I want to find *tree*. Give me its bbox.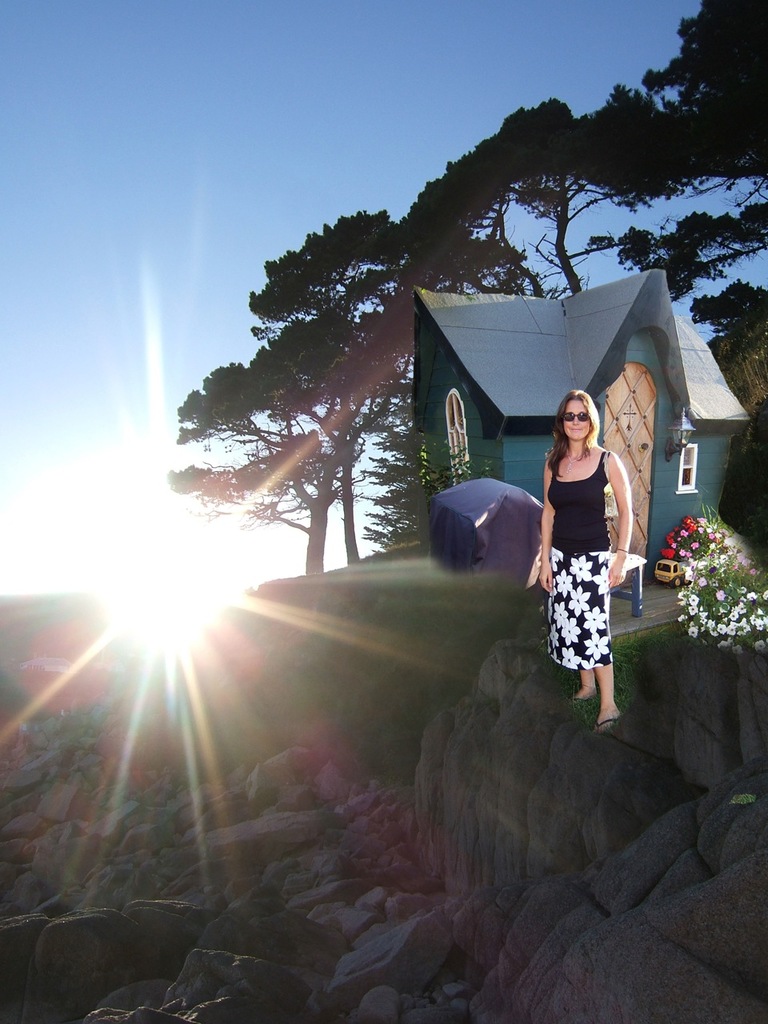
(706, 275, 767, 335).
